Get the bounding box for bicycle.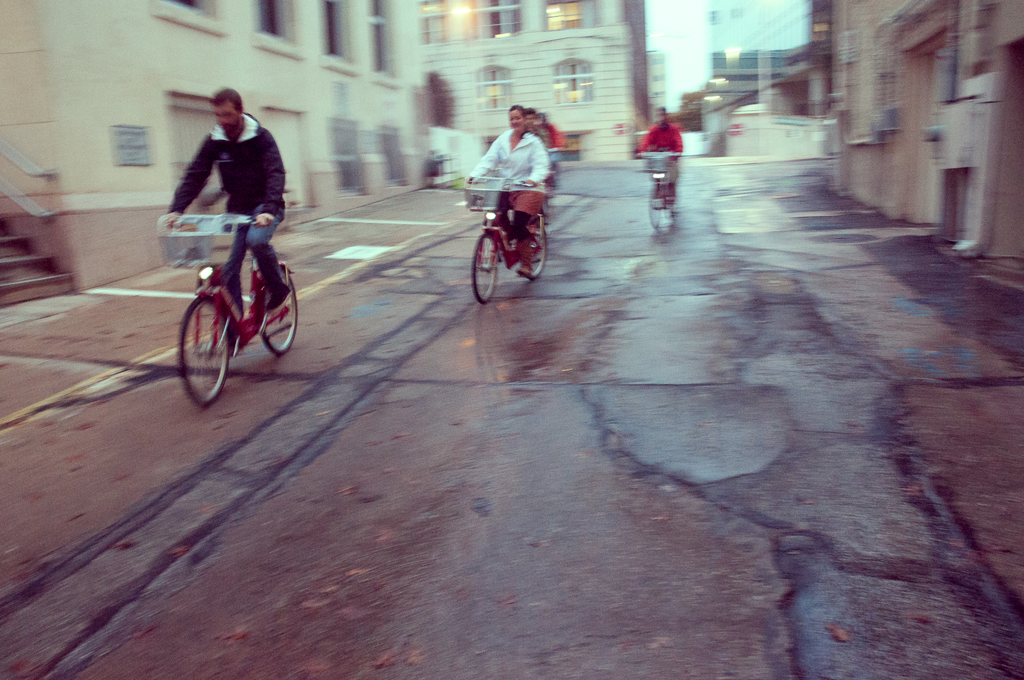
pyautogui.locateOnScreen(156, 216, 295, 406).
